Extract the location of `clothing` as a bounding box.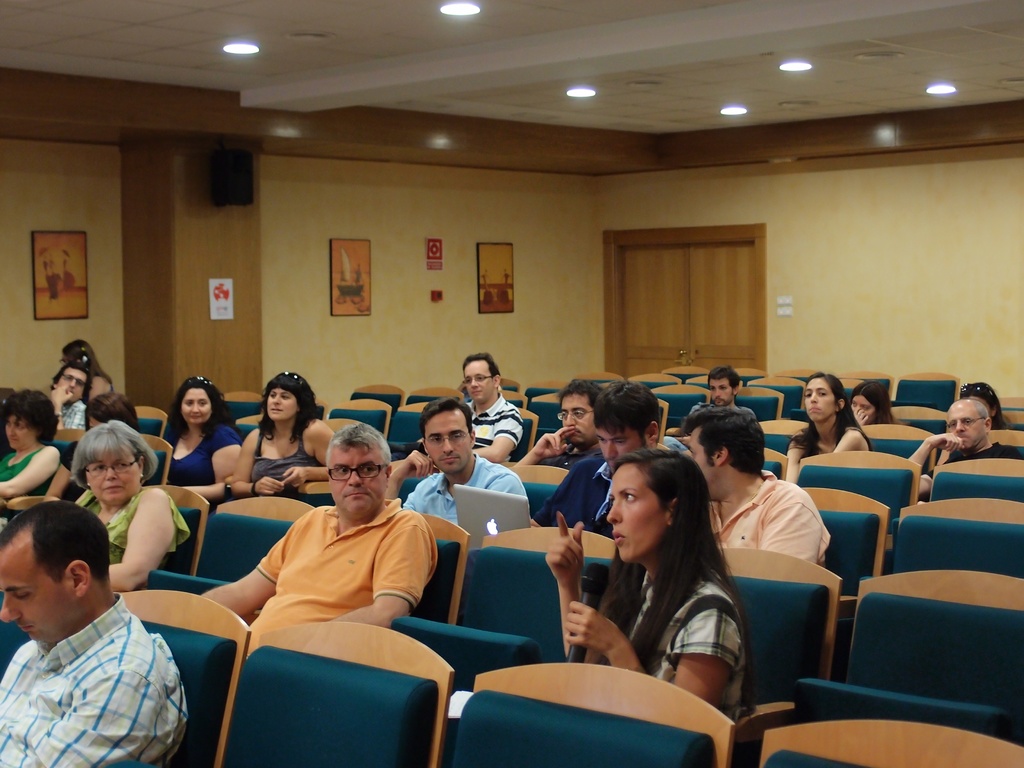
<box>553,445,605,470</box>.
